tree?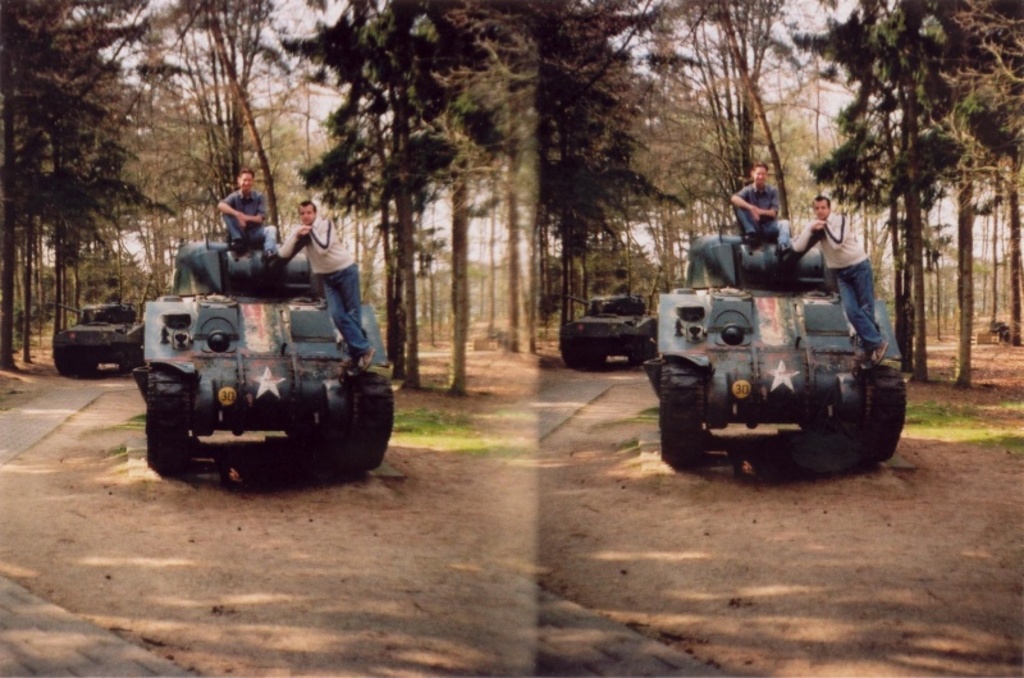
0:0:196:380
